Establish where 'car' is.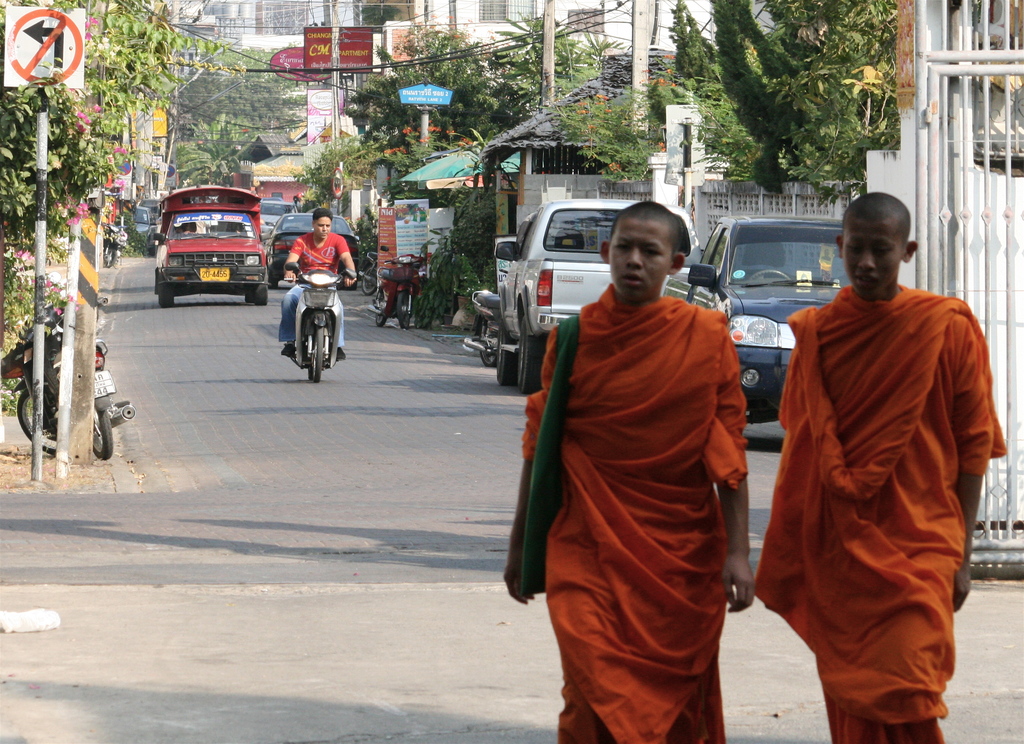
Established at (139, 189, 271, 300).
